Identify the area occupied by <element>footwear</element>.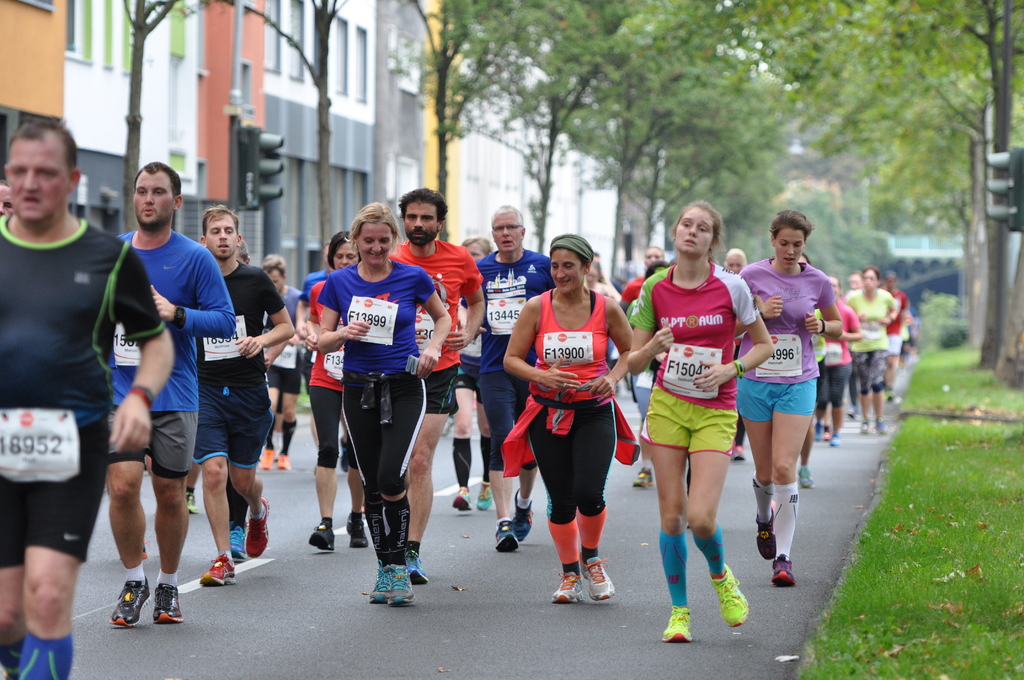
Area: bbox=(305, 516, 336, 553).
